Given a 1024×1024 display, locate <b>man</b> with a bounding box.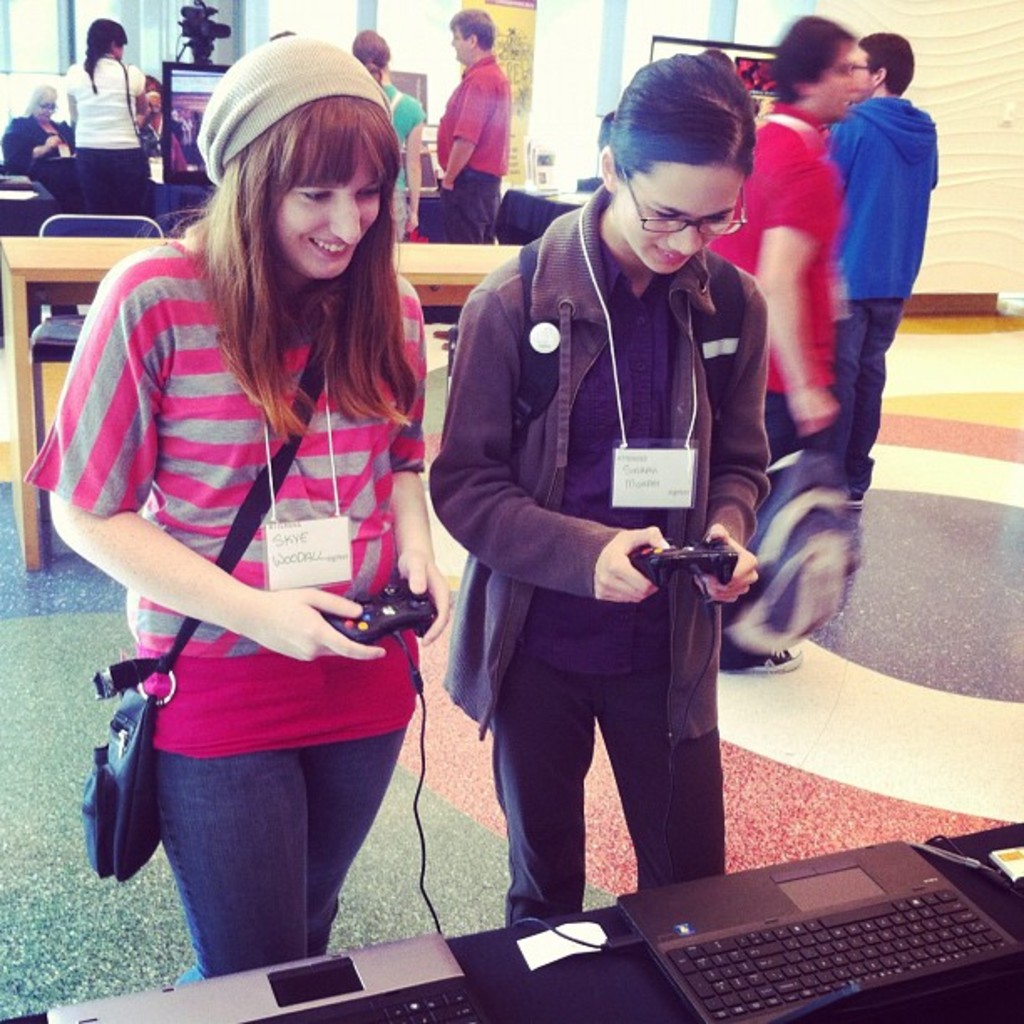
Located: [x1=435, y1=18, x2=510, y2=241].
